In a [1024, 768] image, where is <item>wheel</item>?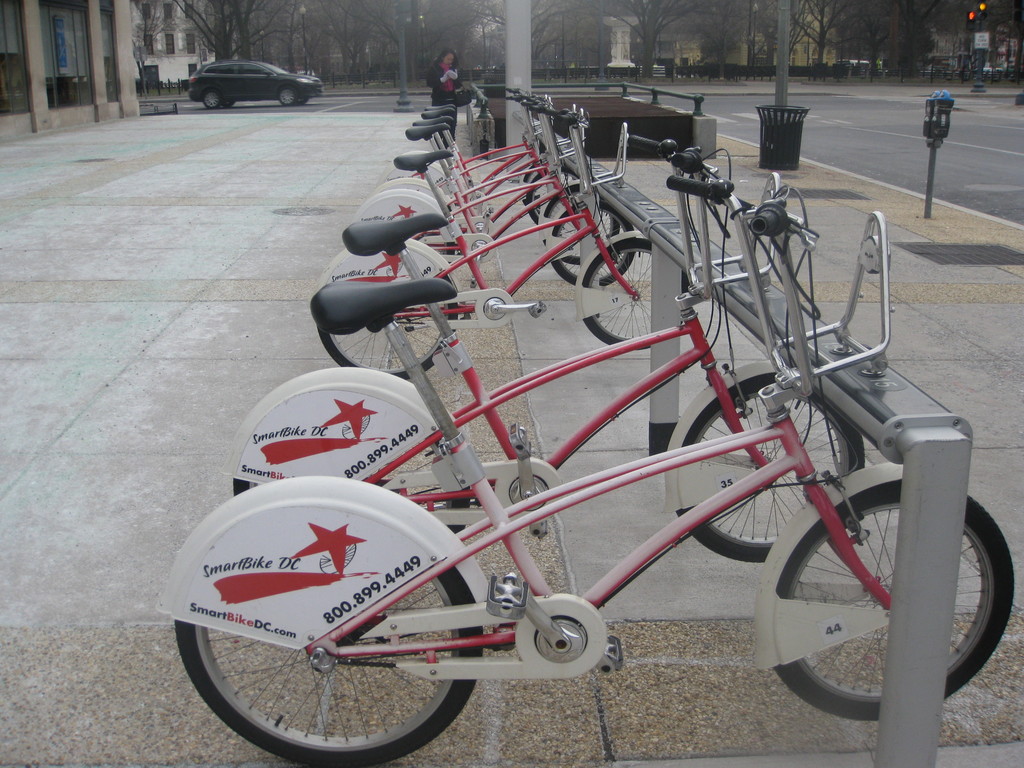
left=314, top=240, right=459, bottom=383.
